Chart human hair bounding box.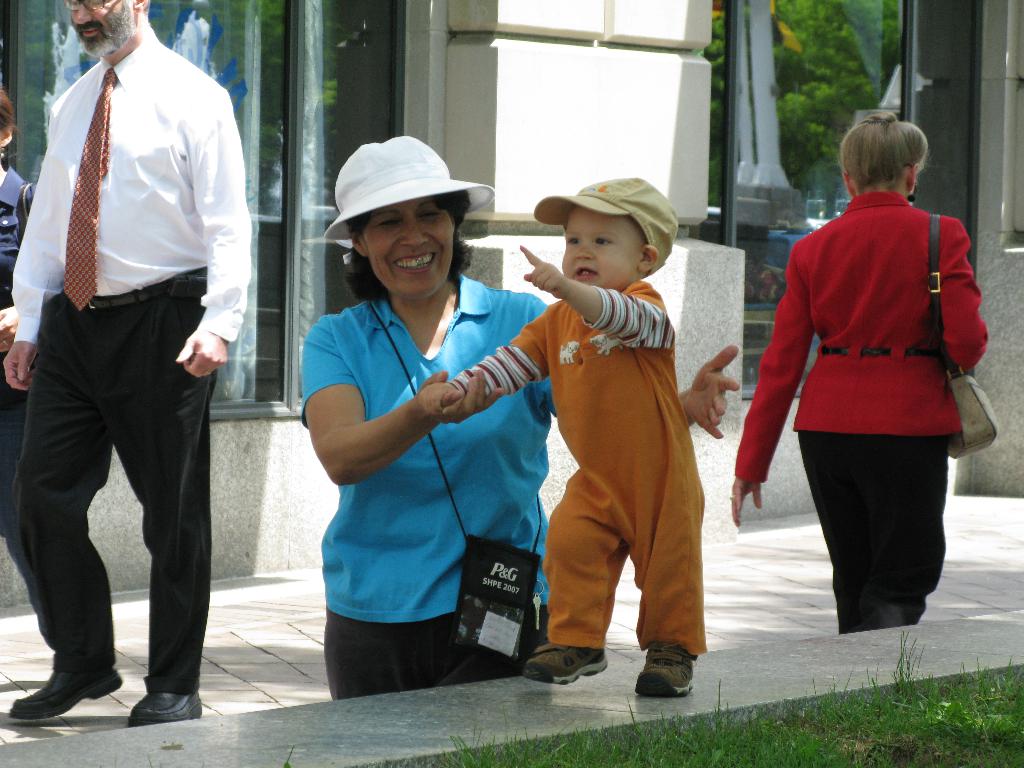
Charted: box=[340, 191, 470, 302].
